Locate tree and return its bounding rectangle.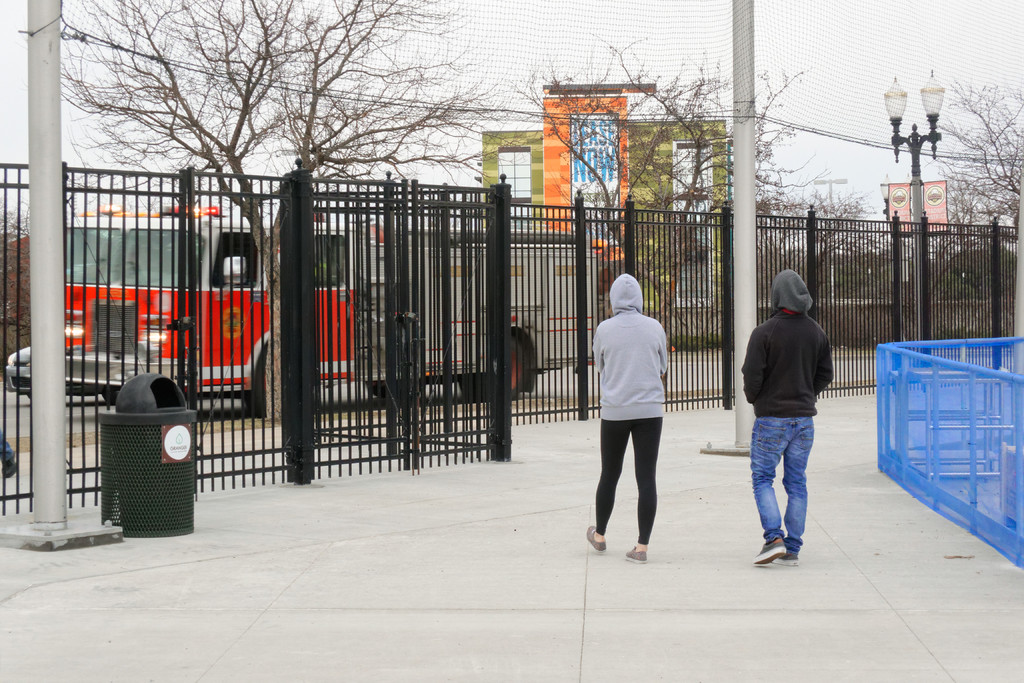
box(920, 68, 1023, 343).
